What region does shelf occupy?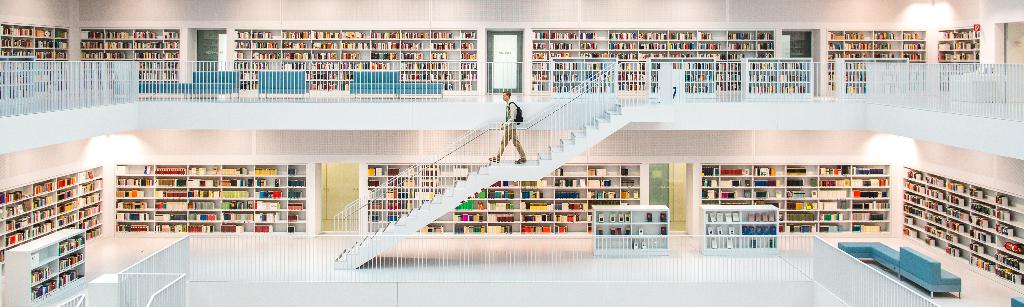
l=766, t=60, r=778, b=70.
